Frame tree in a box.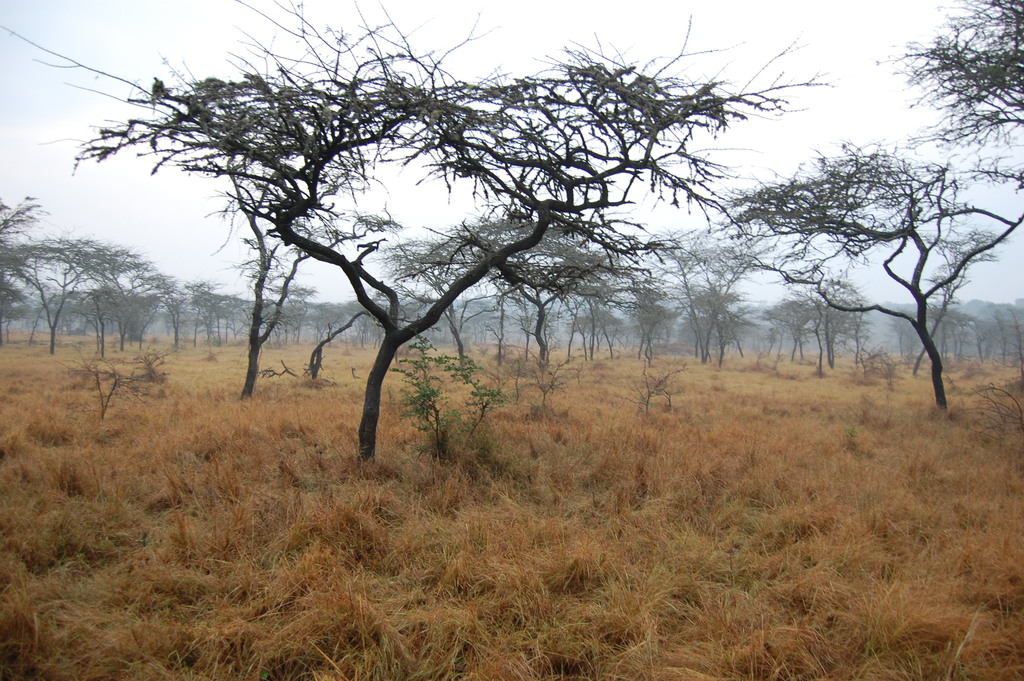
box(406, 224, 502, 387).
